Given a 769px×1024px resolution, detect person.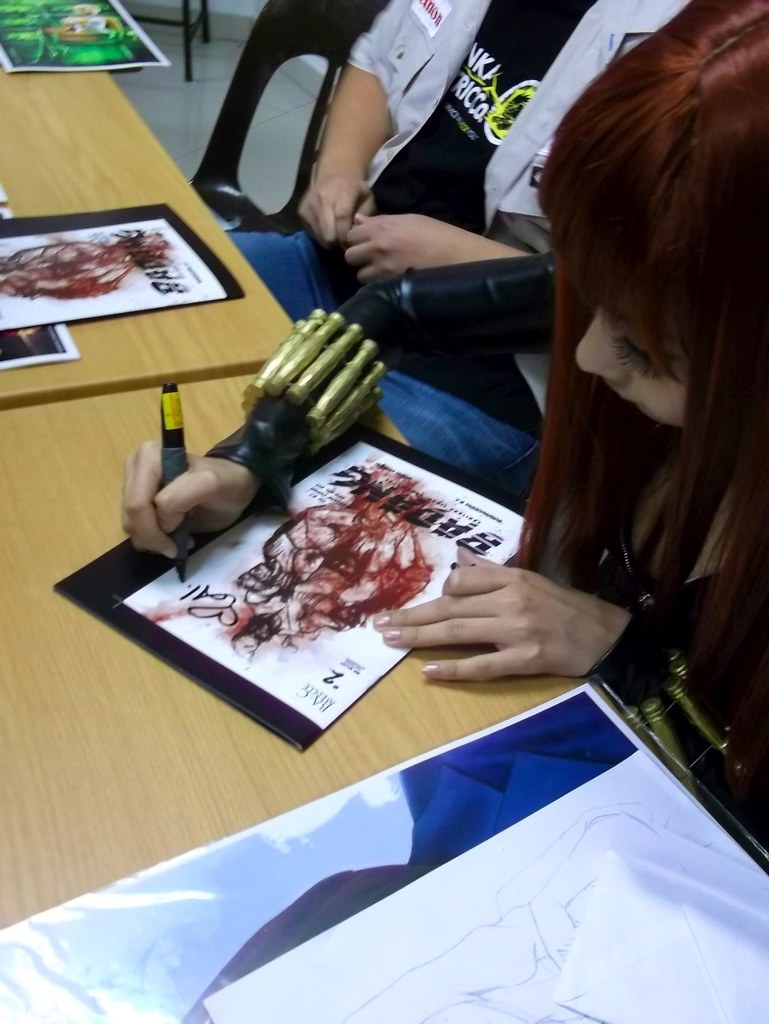
<region>222, 0, 692, 489</region>.
